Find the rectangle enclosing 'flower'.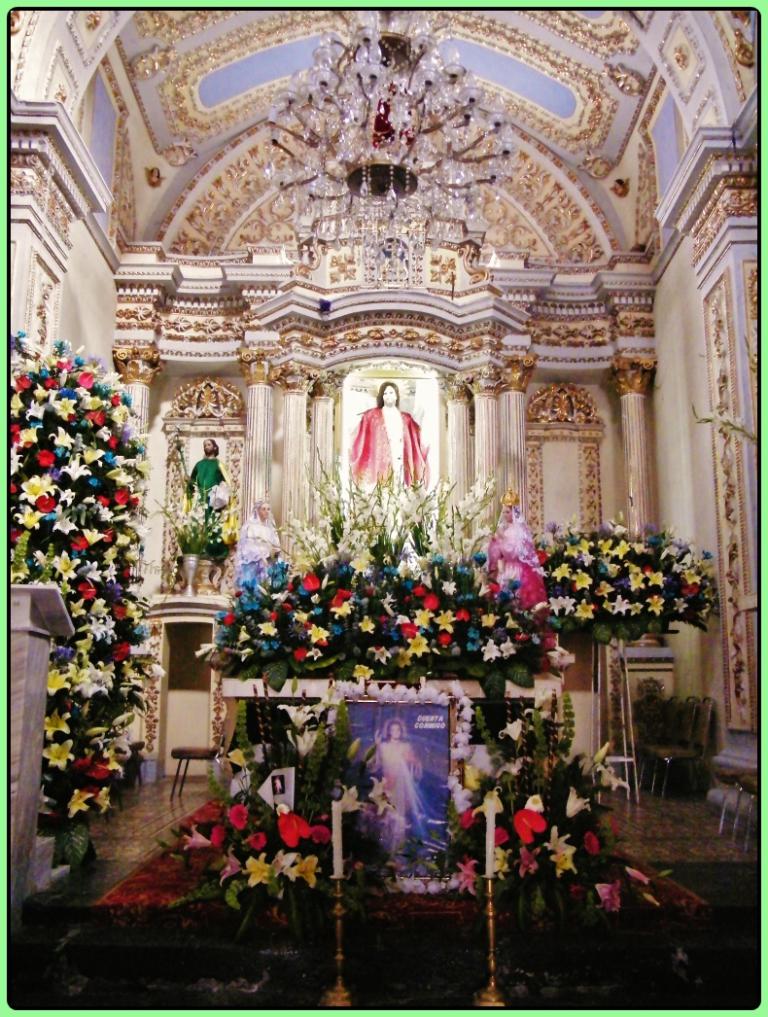
[x1=541, y1=826, x2=576, y2=868].
